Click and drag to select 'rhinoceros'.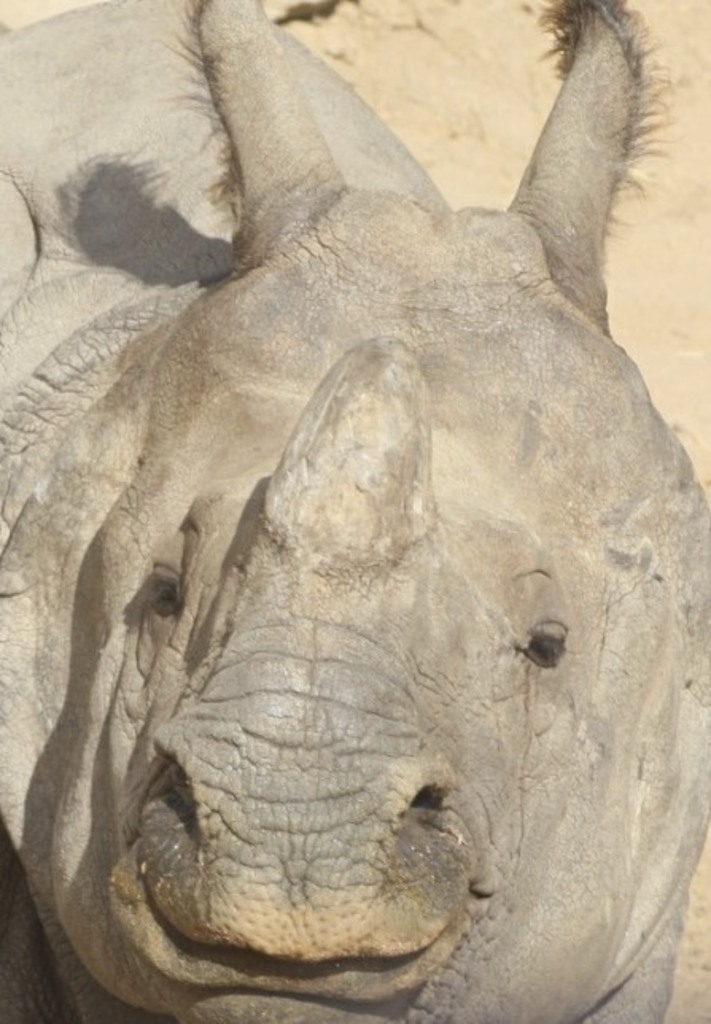
Selection: crop(0, 0, 709, 1022).
